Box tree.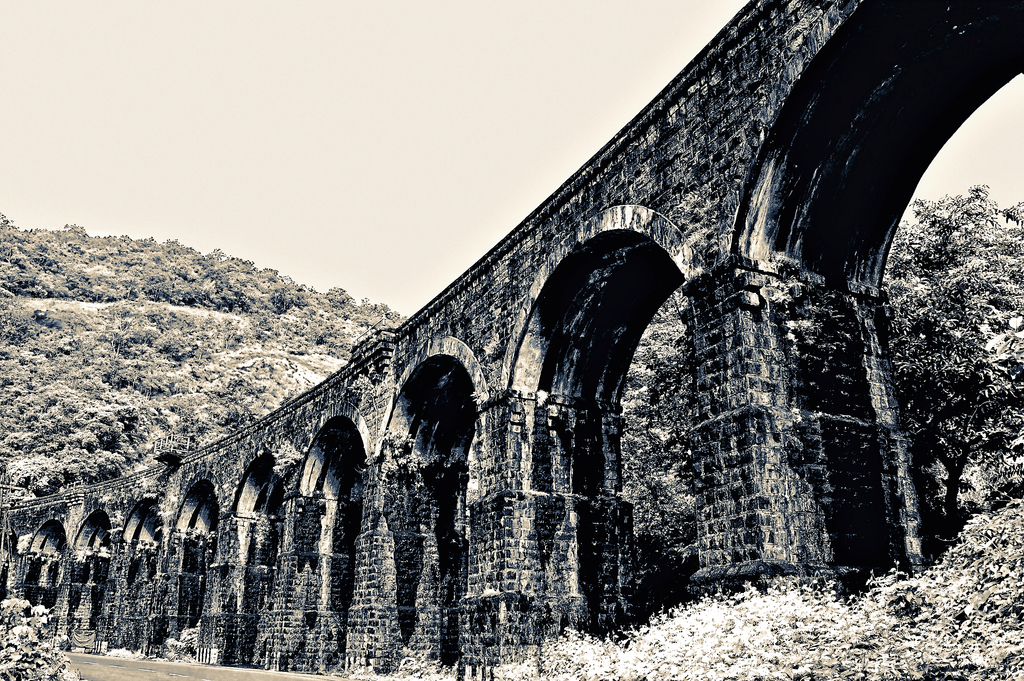
rect(893, 193, 1023, 560).
